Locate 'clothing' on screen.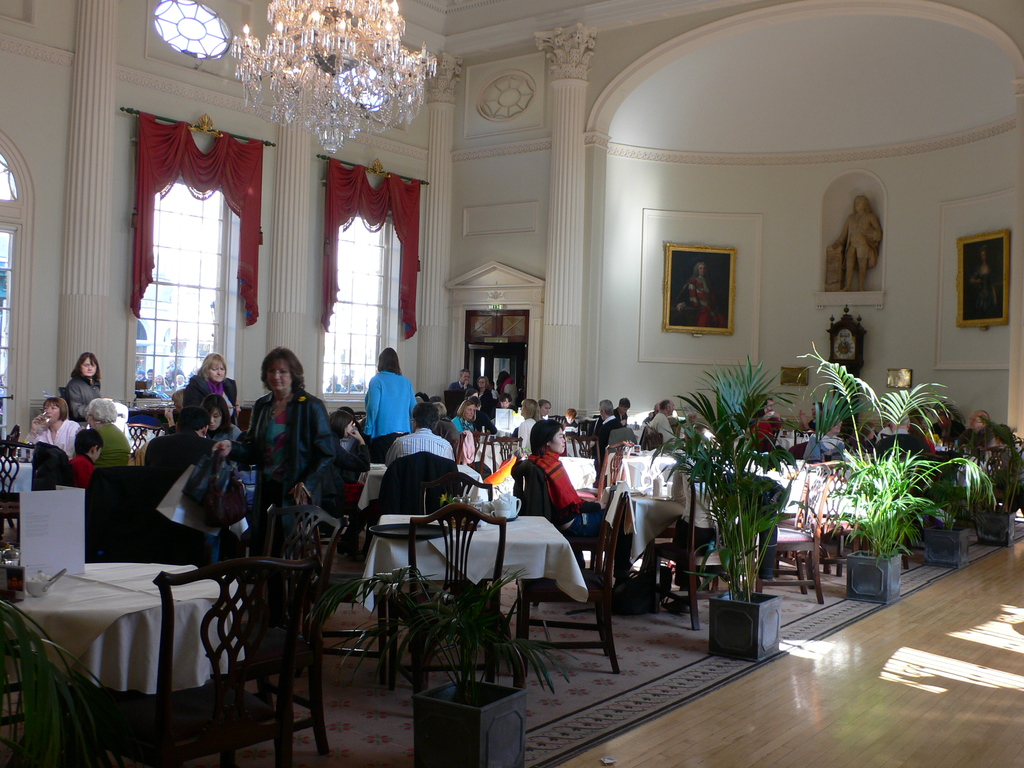
On screen at x1=872, y1=428, x2=915, y2=444.
